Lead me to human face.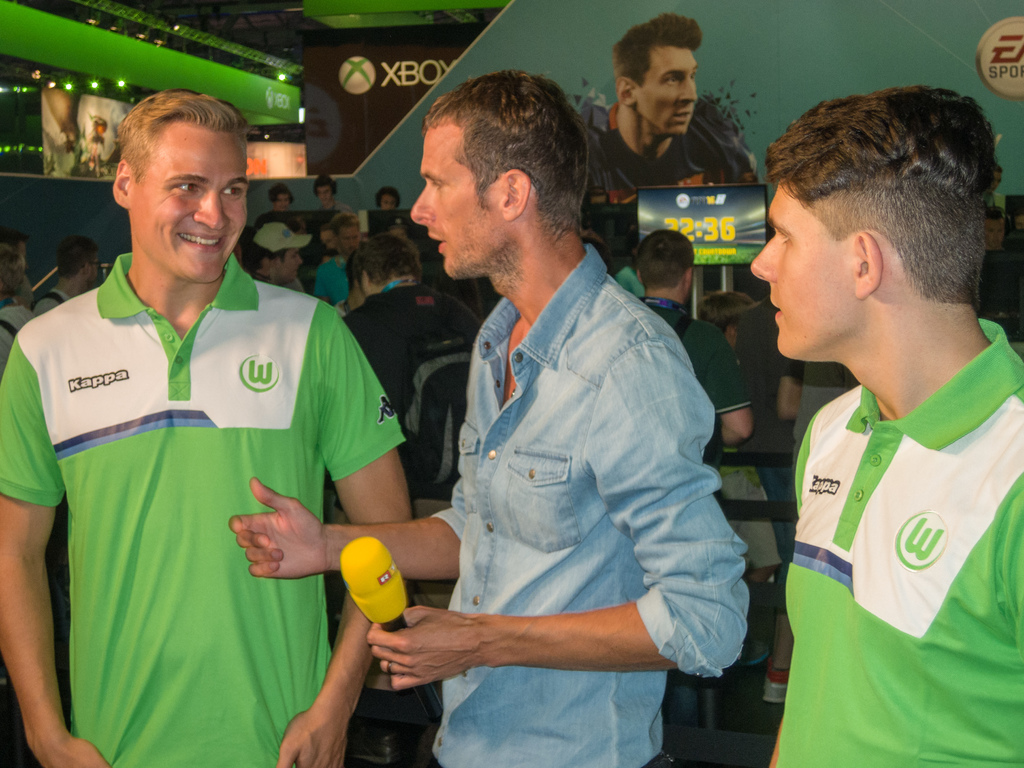
Lead to 275/187/293/205.
